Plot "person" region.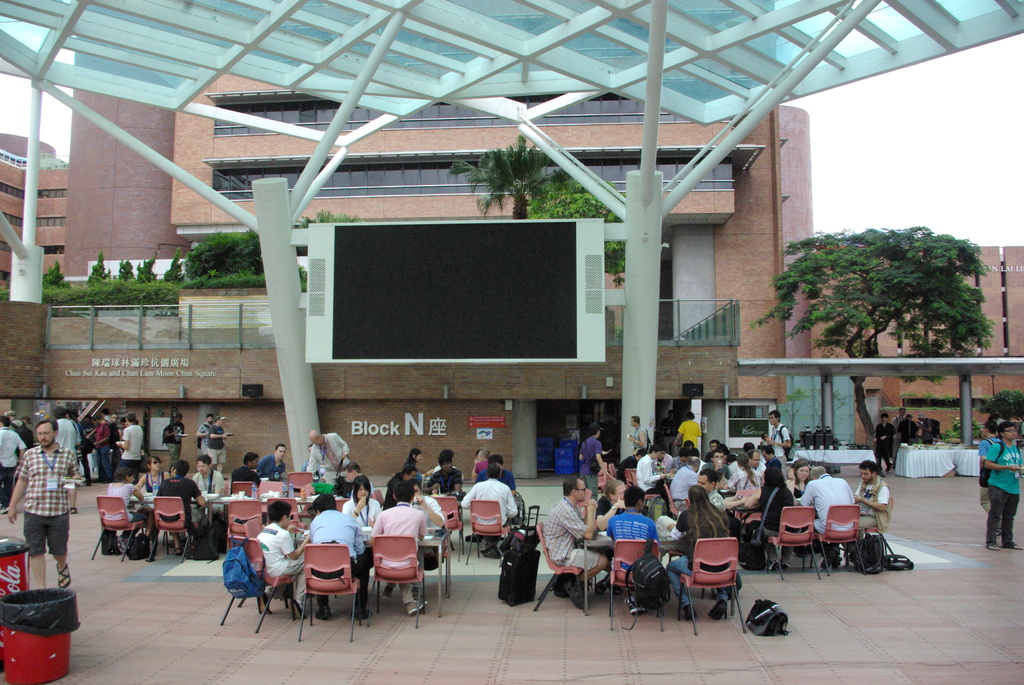
Plotted at {"x1": 765, "y1": 410, "x2": 796, "y2": 477}.
